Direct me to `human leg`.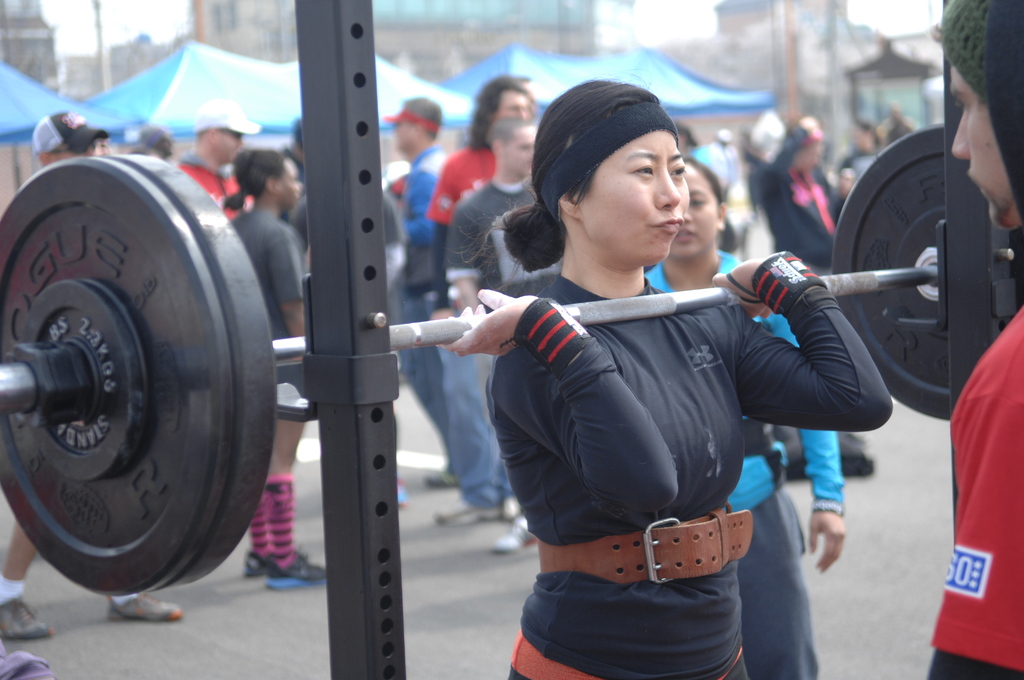
Direction: region(276, 360, 333, 585).
